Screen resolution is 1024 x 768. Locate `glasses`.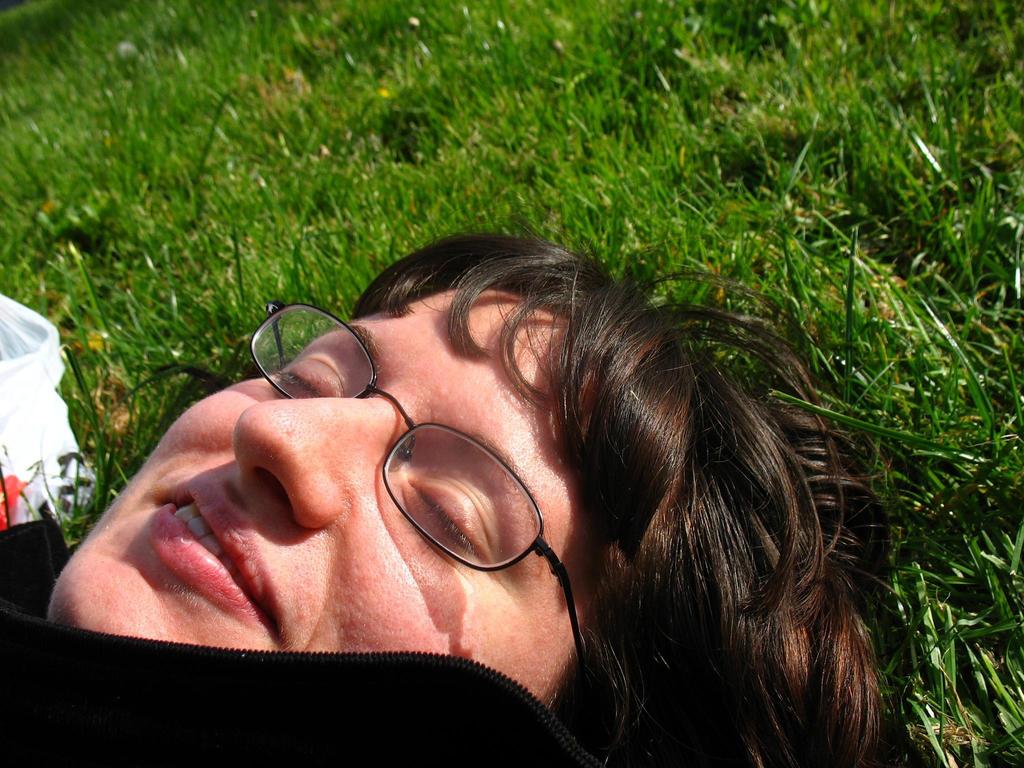
<region>251, 292, 590, 678</region>.
